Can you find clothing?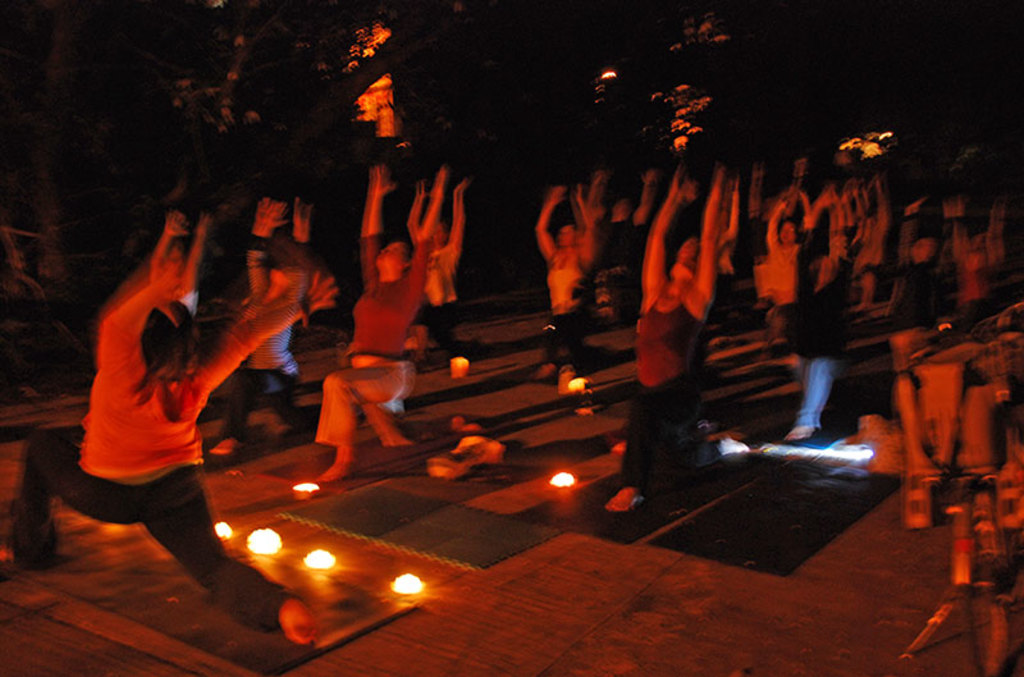
Yes, bounding box: (x1=786, y1=225, x2=849, y2=430).
